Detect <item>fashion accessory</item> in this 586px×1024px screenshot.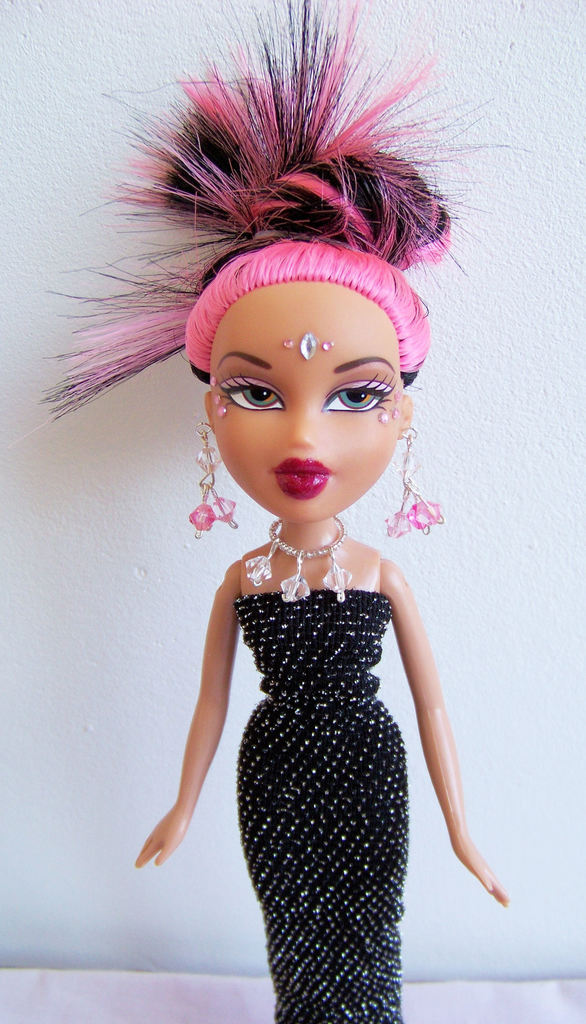
Detection: Rect(244, 515, 352, 608).
